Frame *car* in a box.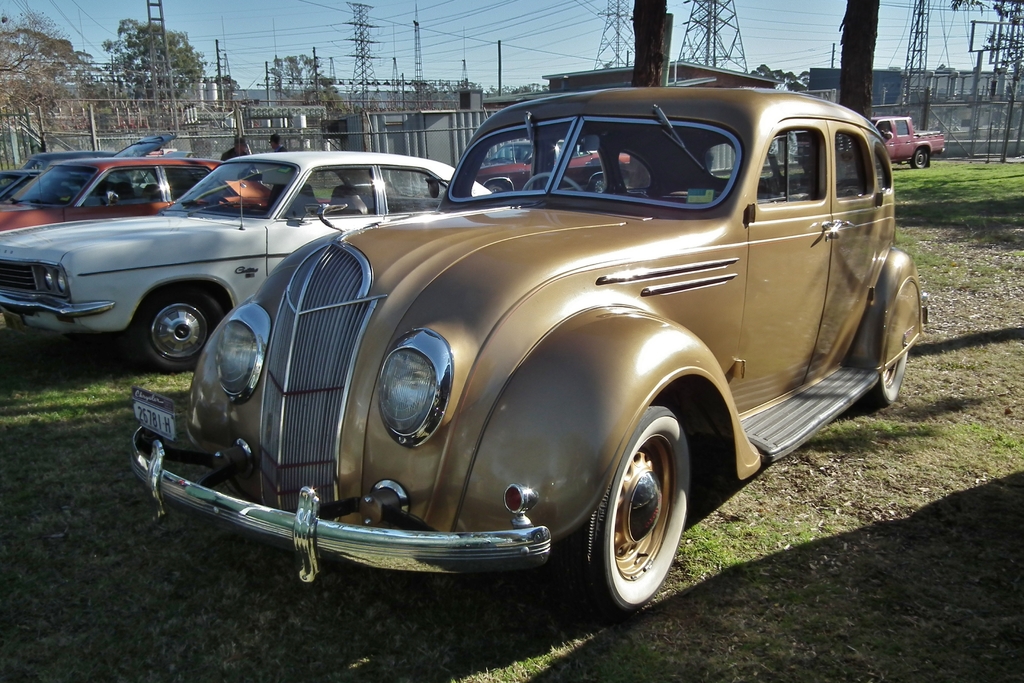
box(109, 77, 911, 615).
